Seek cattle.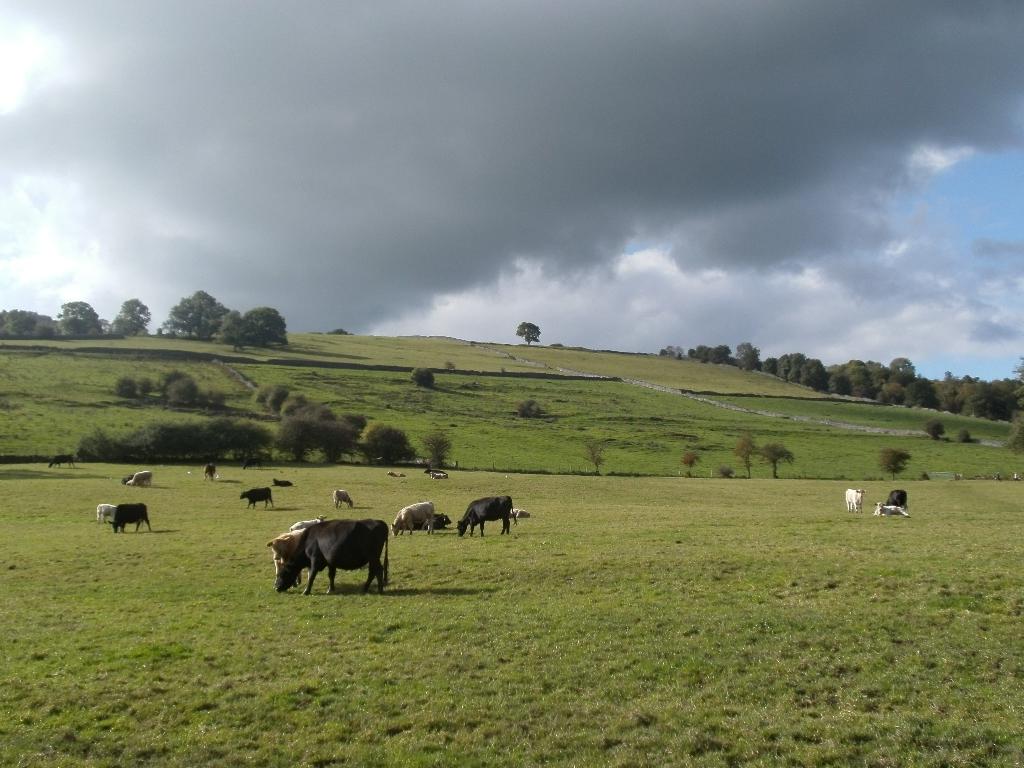
<region>238, 488, 276, 511</region>.
